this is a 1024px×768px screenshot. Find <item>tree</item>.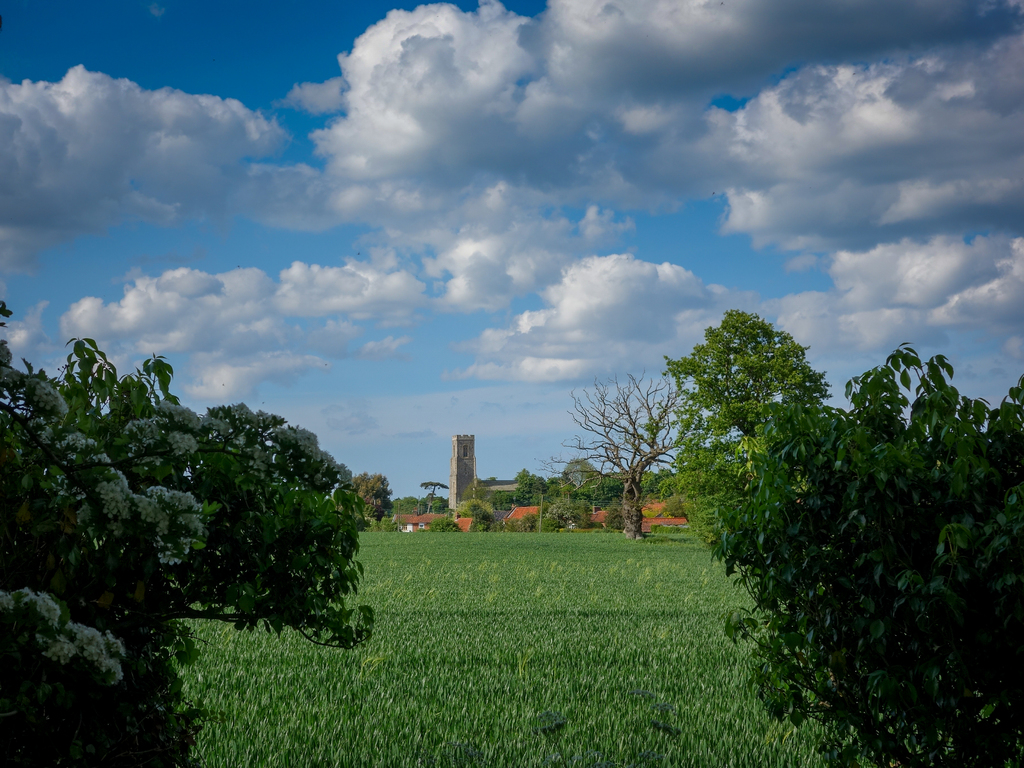
Bounding box: 13, 320, 378, 670.
